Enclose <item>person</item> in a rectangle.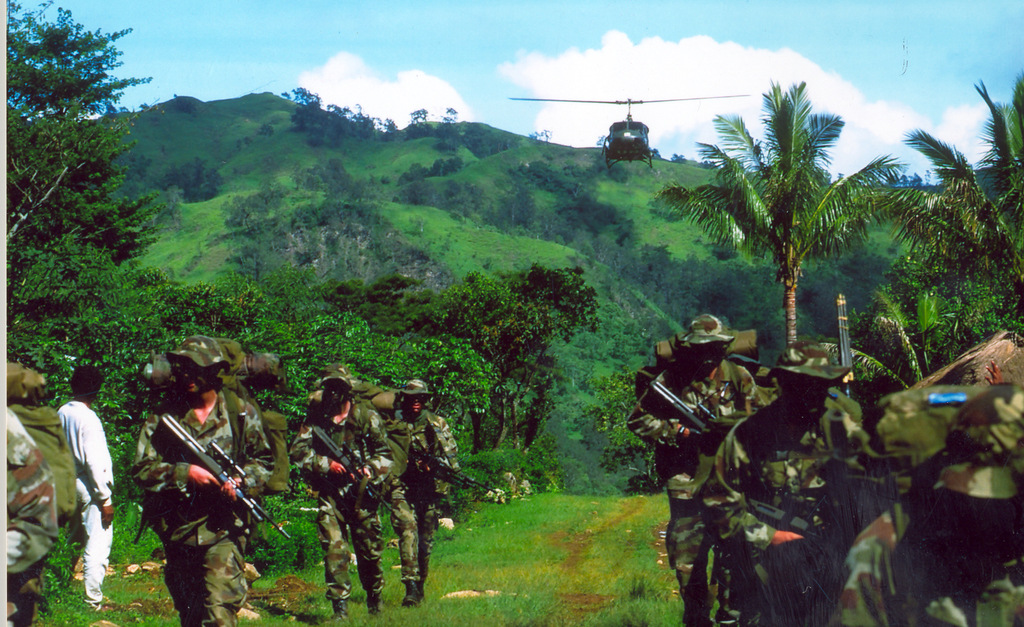
[132, 335, 271, 626].
